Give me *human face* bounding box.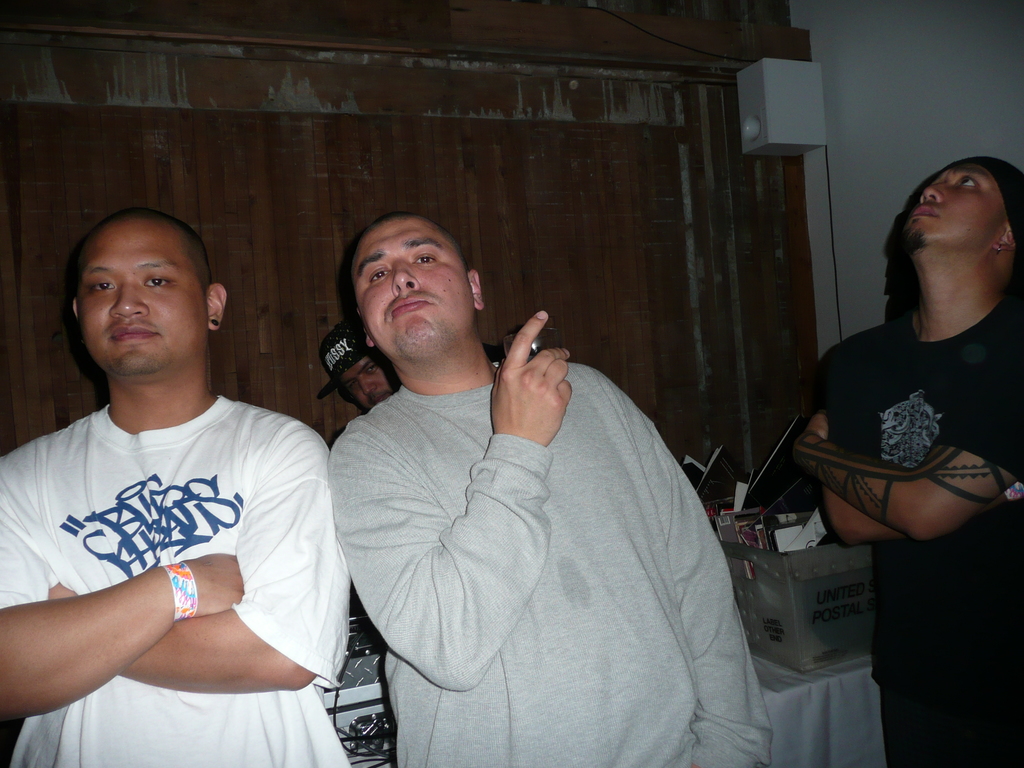
(352, 219, 468, 355).
